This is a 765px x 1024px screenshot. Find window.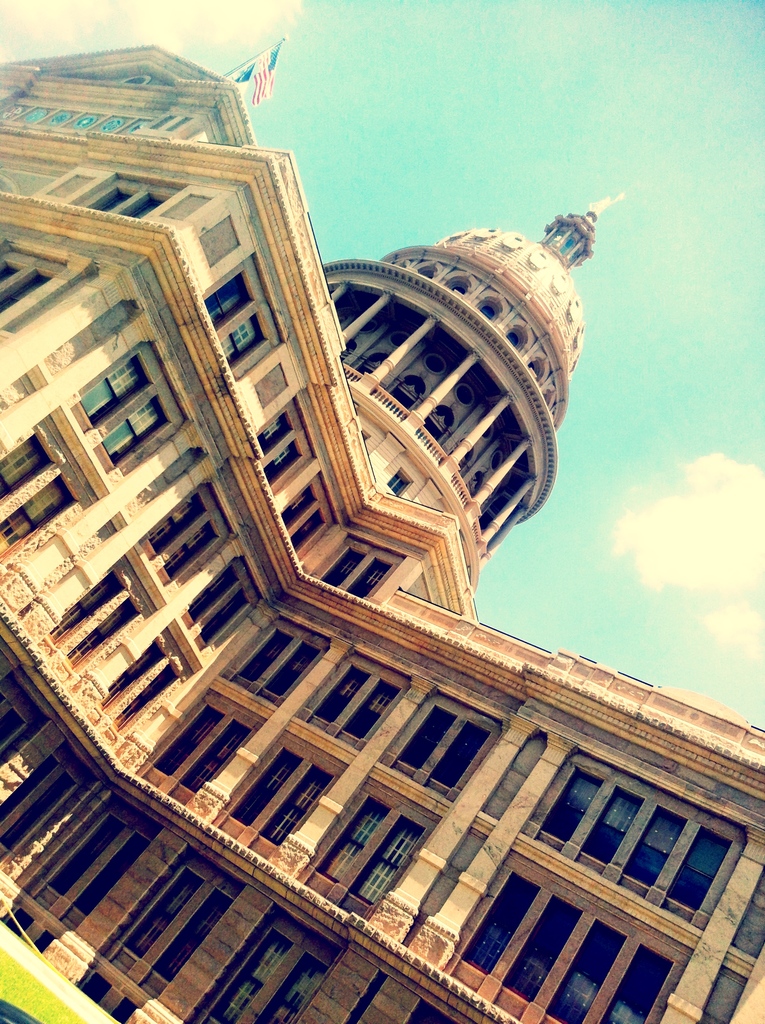
Bounding box: (578,787,641,871).
